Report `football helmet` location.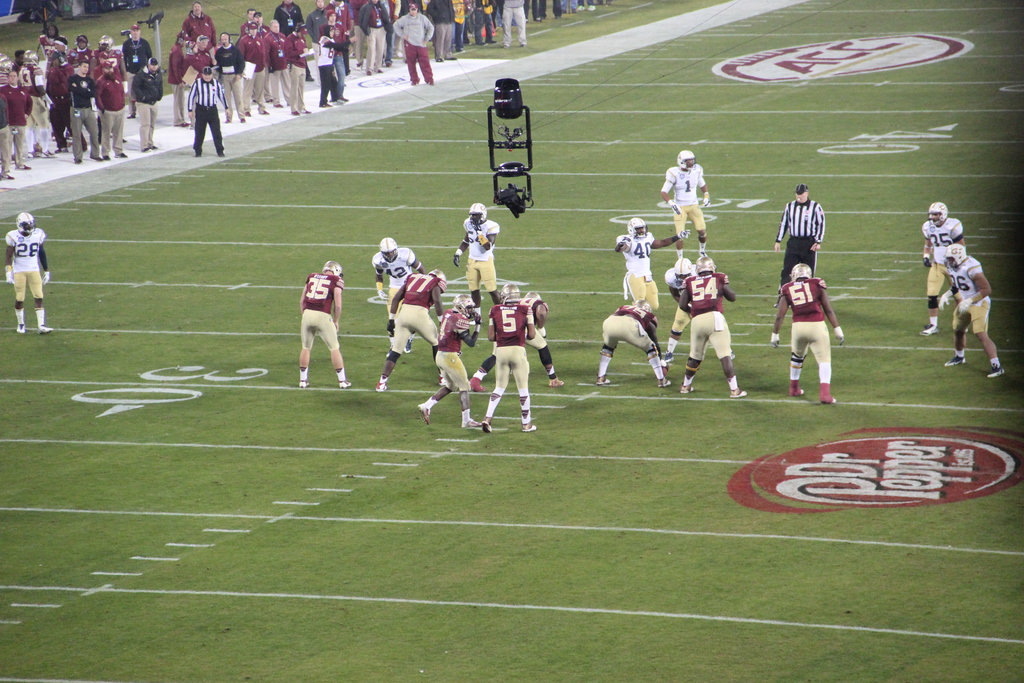
Report: {"x1": 943, "y1": 241, "x2": 965, "y2": 270}.
